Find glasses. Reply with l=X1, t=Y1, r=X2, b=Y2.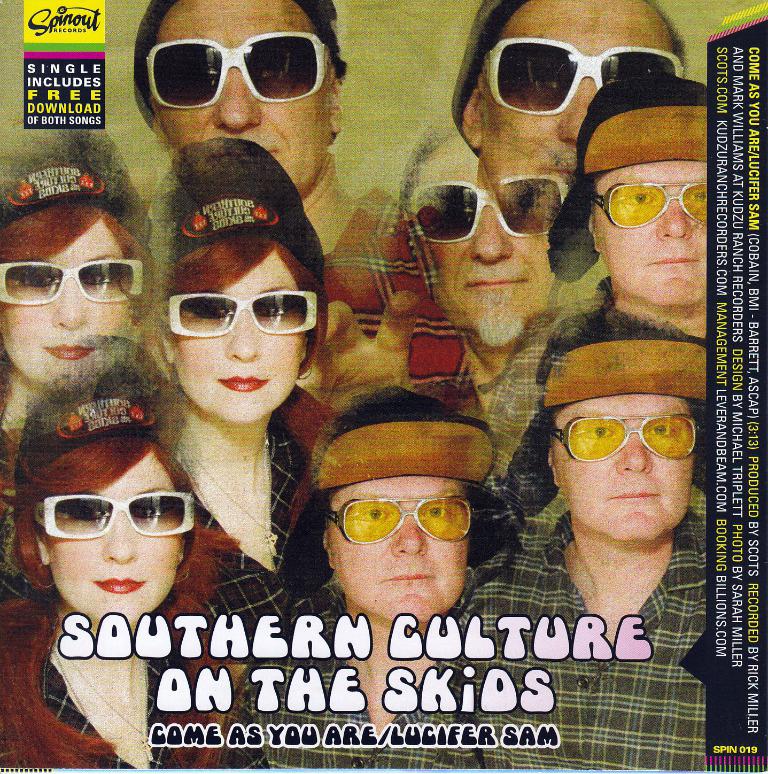
l=556, t=411, r=710, b=471.
